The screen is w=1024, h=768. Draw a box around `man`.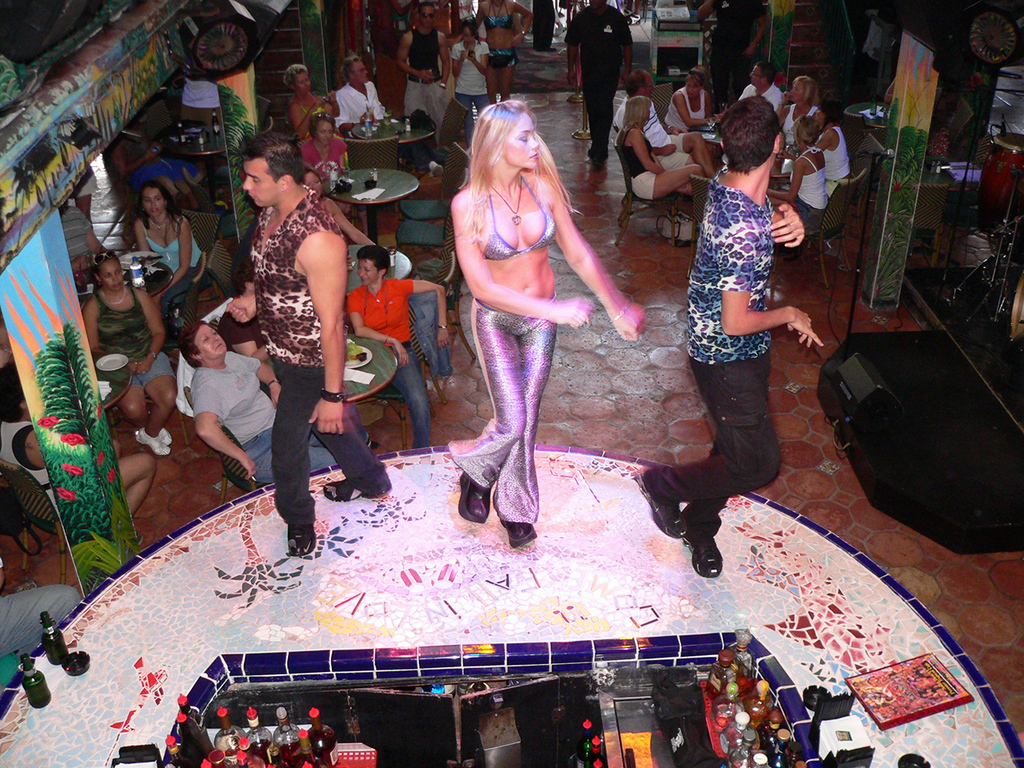
locate(736, 62, 784, 114).
